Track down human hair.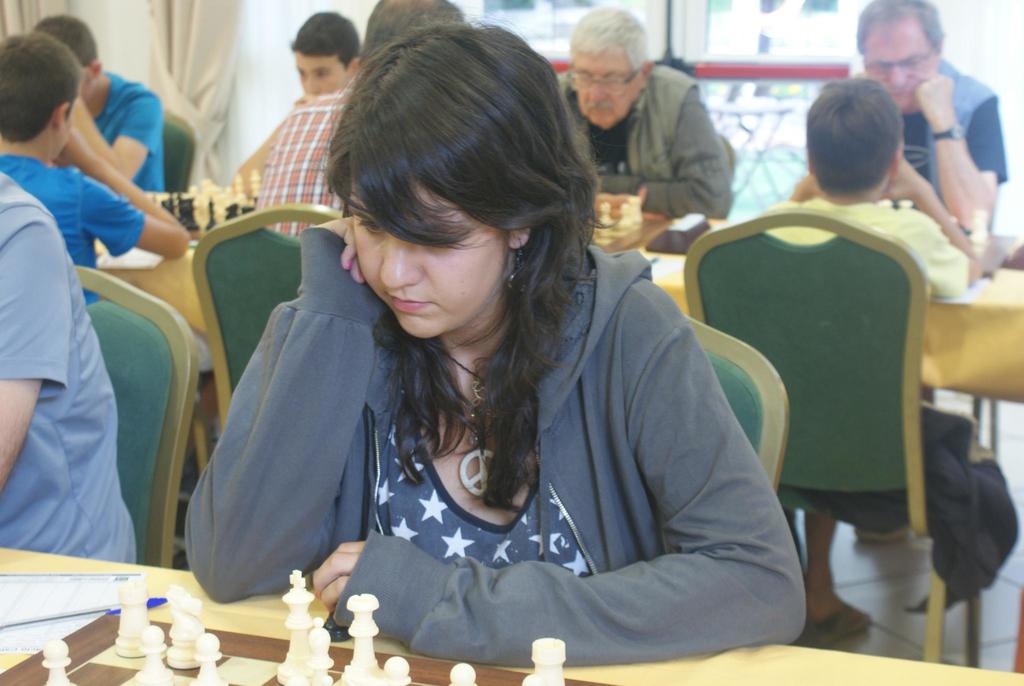
Tracked to [x1=291, y1=11, x2=364, y2=71].
